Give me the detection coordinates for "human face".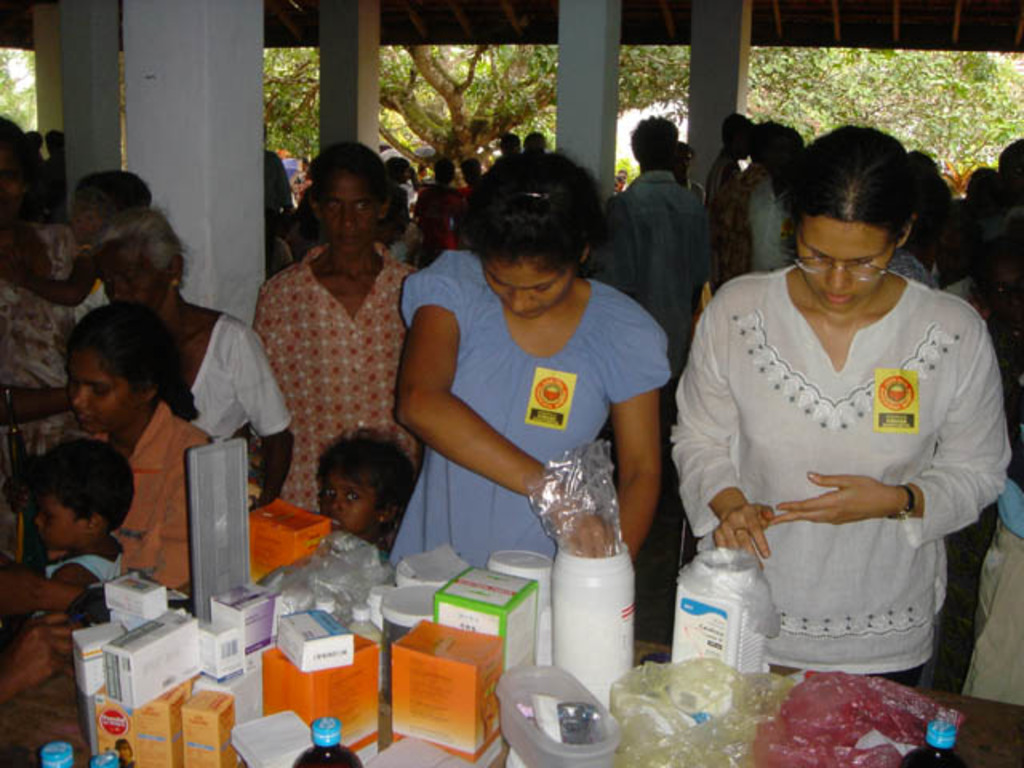
{"left": 482, "top": 250, "right": 576, "bottom": 320}.
